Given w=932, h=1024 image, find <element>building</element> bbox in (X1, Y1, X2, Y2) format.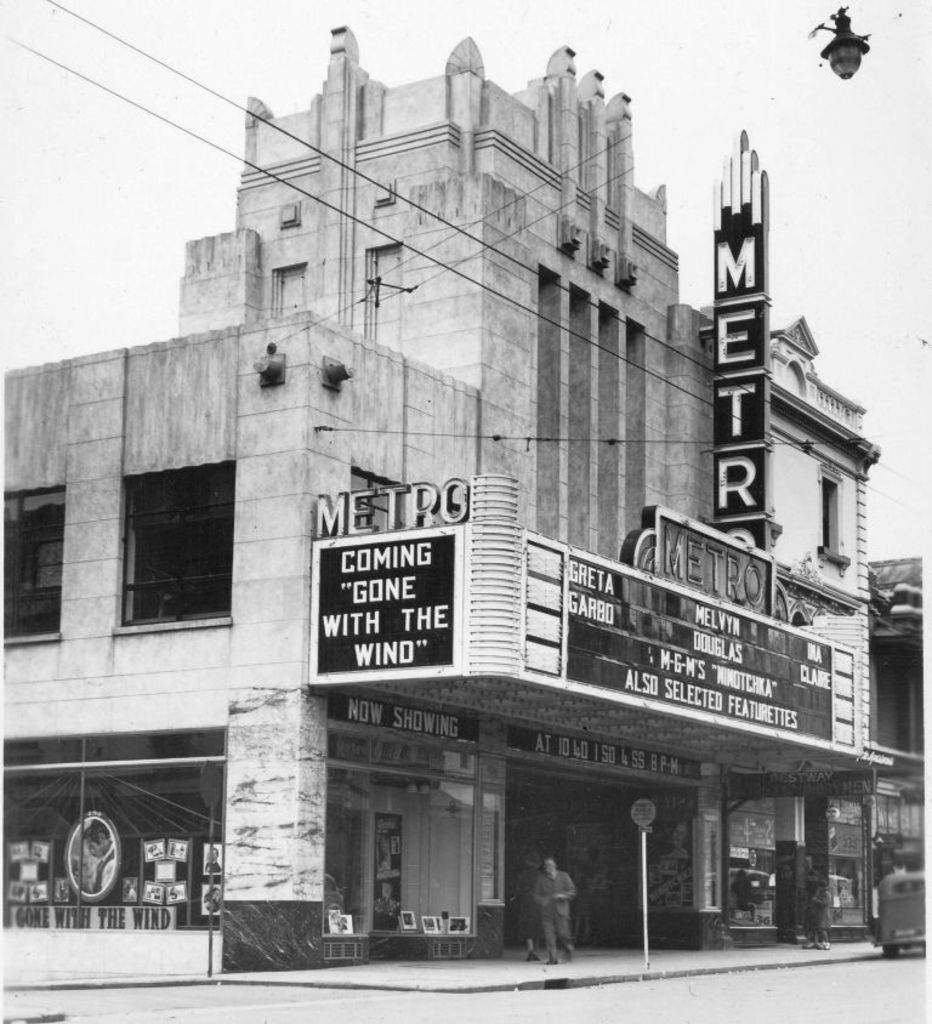
(0, 15, 875, 967).
